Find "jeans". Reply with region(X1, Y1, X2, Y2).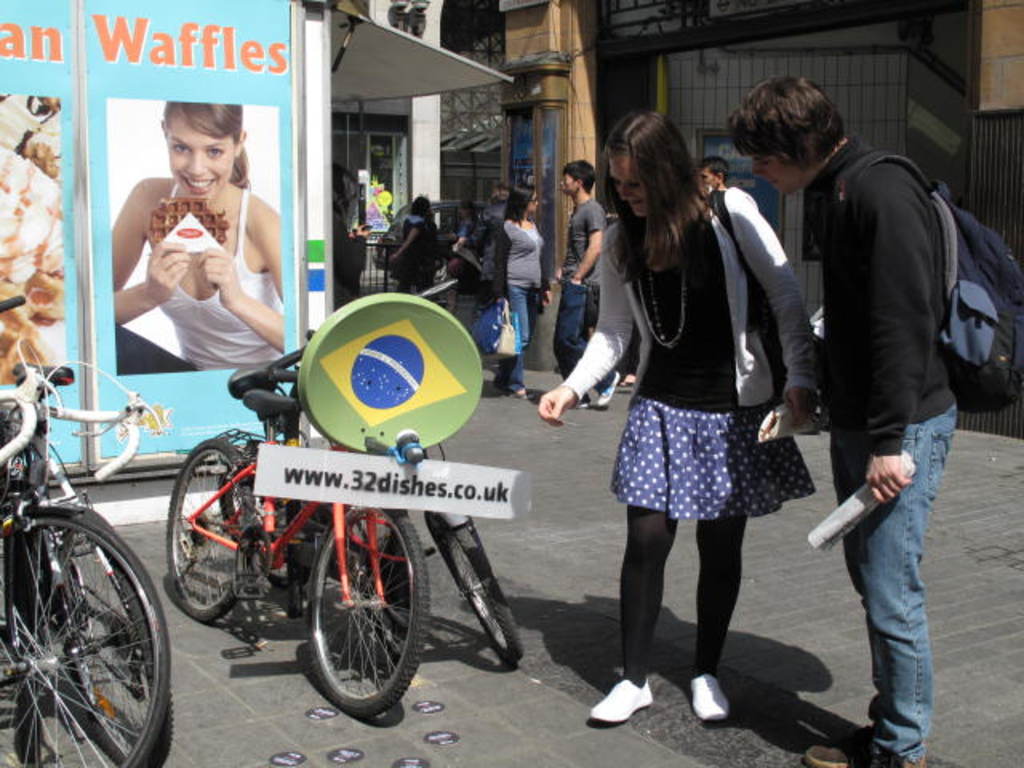
region(835, 450, 946, 766).
